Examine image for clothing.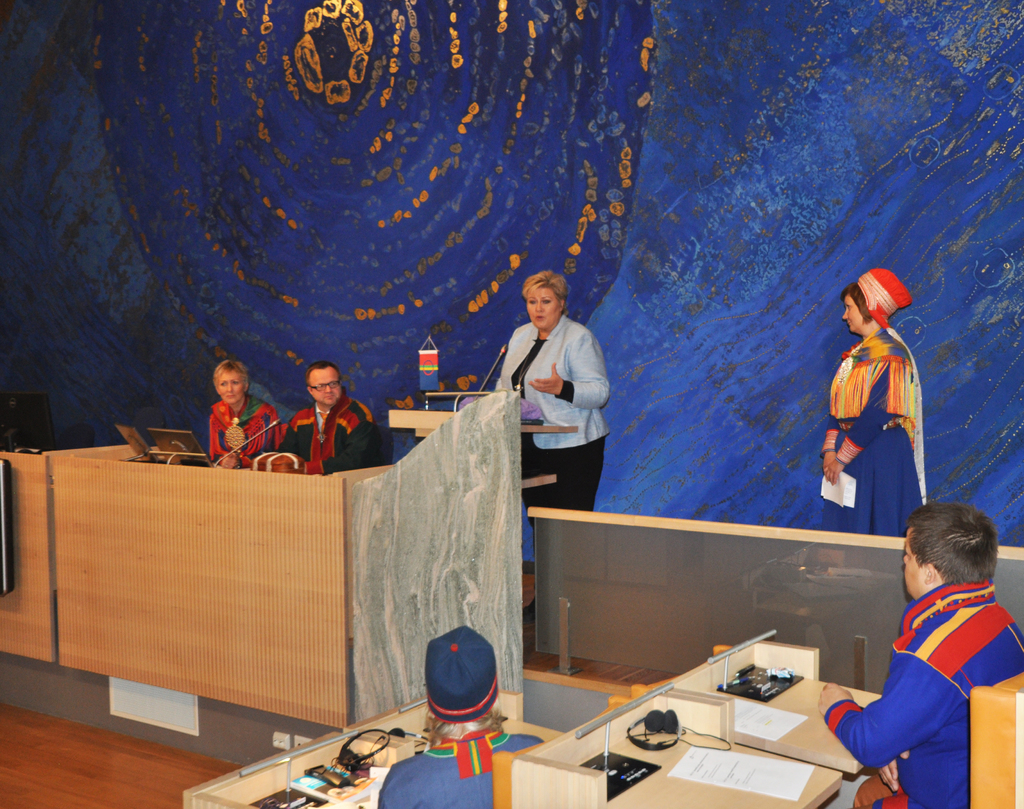
Examination result: locate(271, 392, 369, 473).
